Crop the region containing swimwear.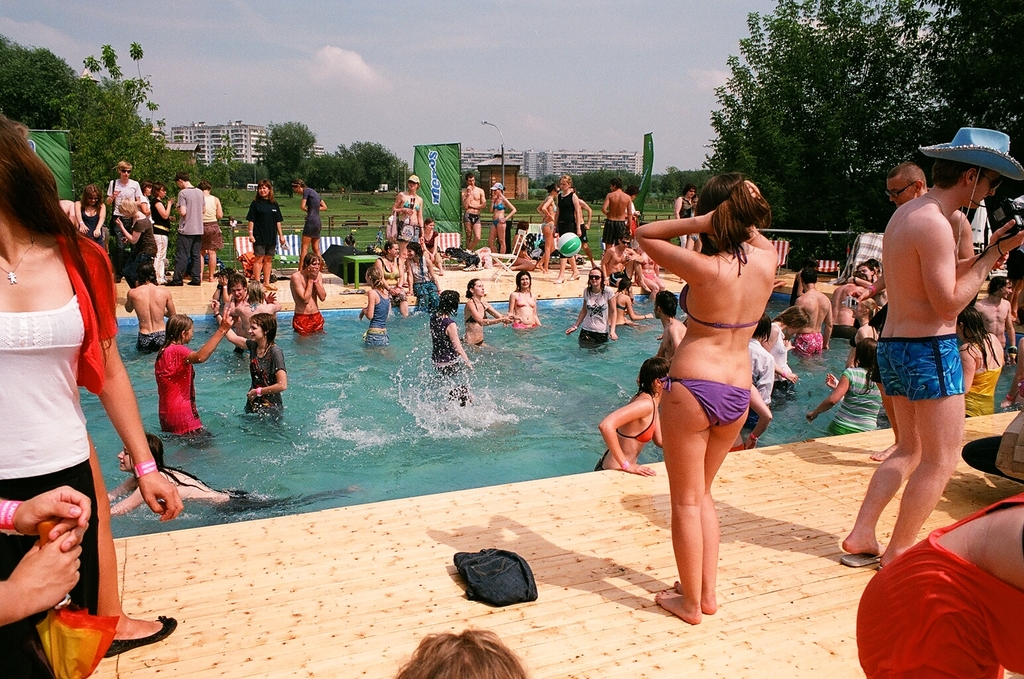
Crop region: box=[619, 395, 654, 444].
